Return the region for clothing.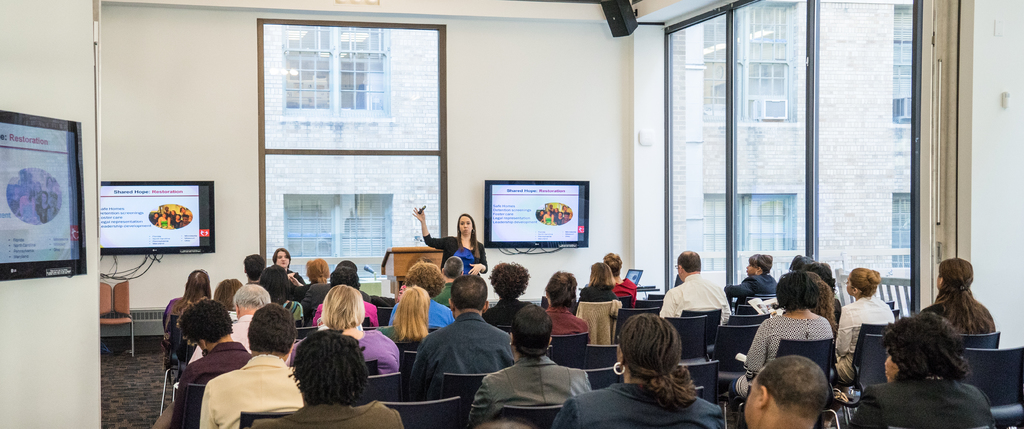
(x1=658, y1=273, x2=733, y2=326).
